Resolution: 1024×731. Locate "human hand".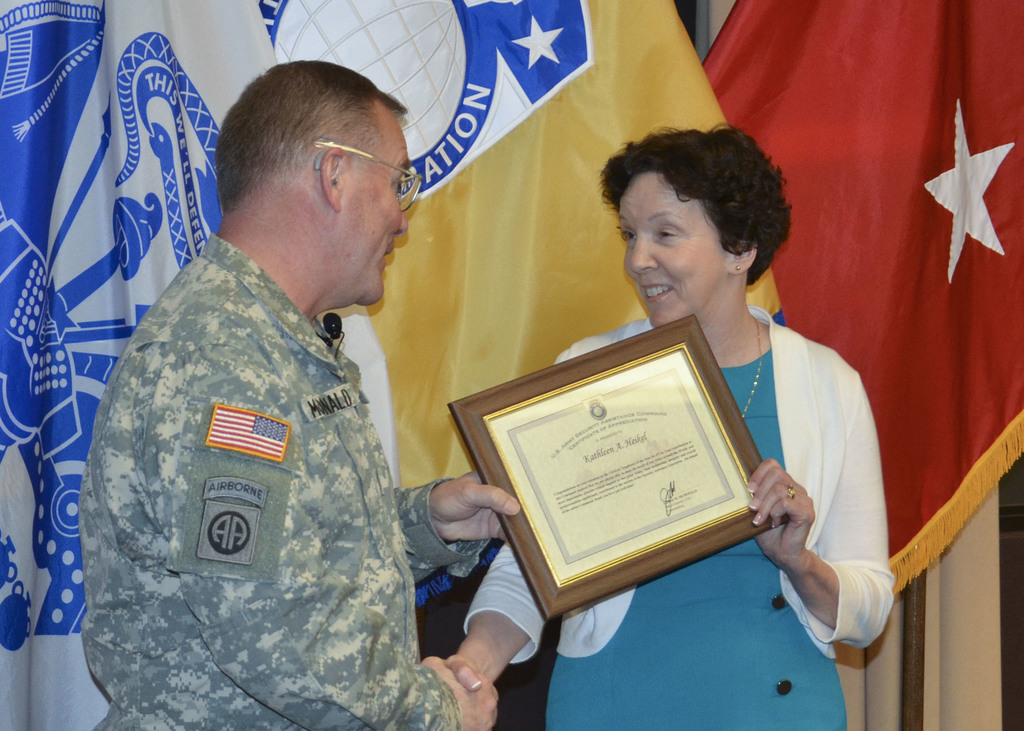
rect(429, 472, 522, 544).
